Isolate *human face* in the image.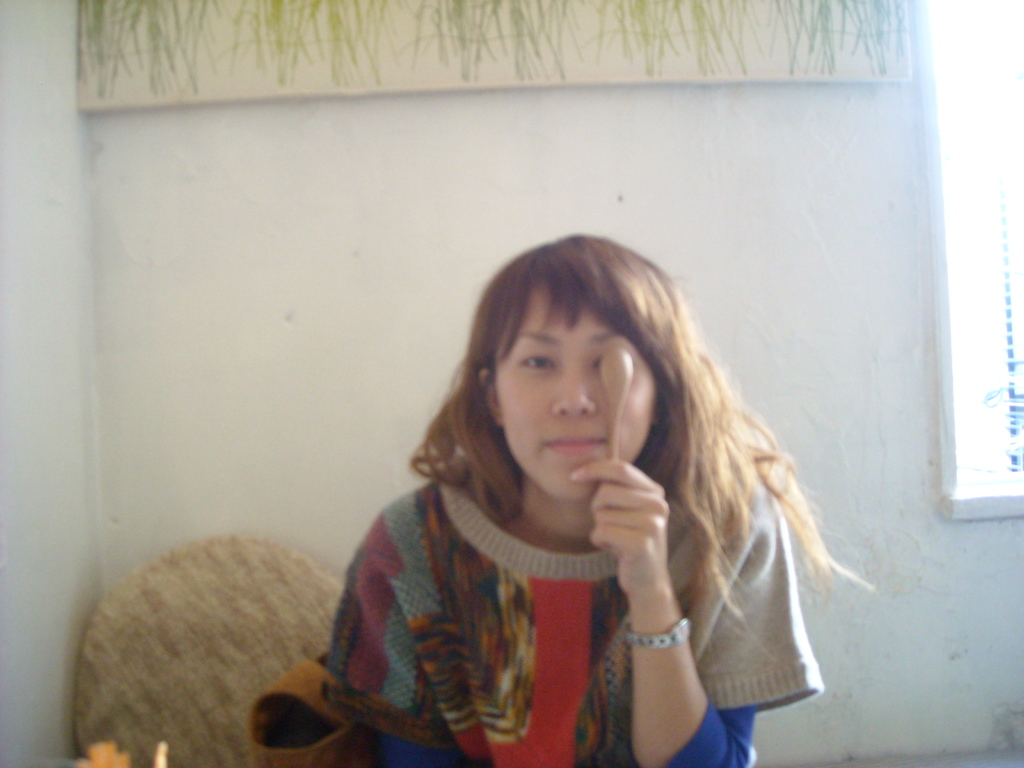
Isolated region: <box>493,283,657,499</box>.
